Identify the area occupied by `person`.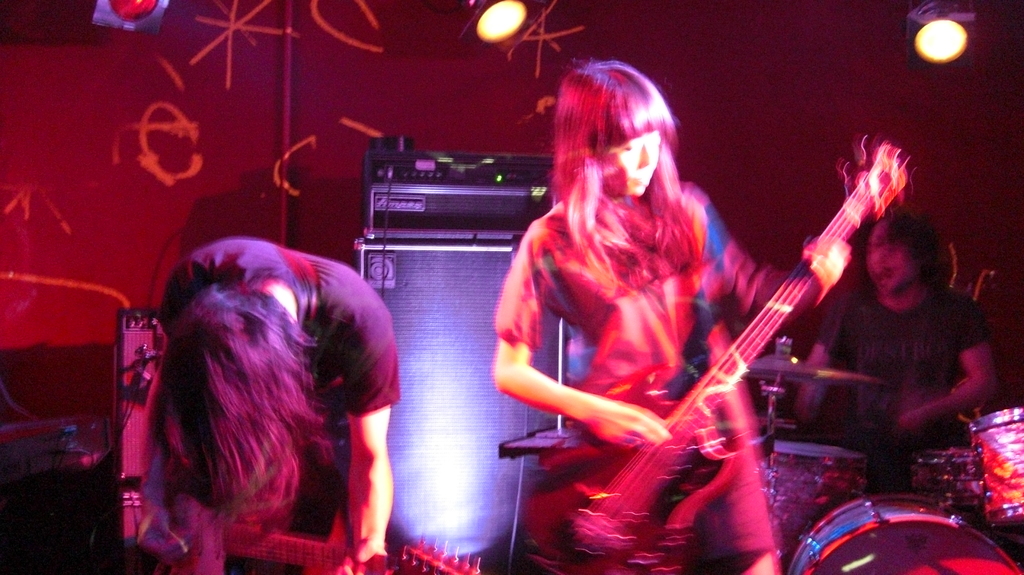
Area: [left=794, top=214, right=996, bottom=490].
